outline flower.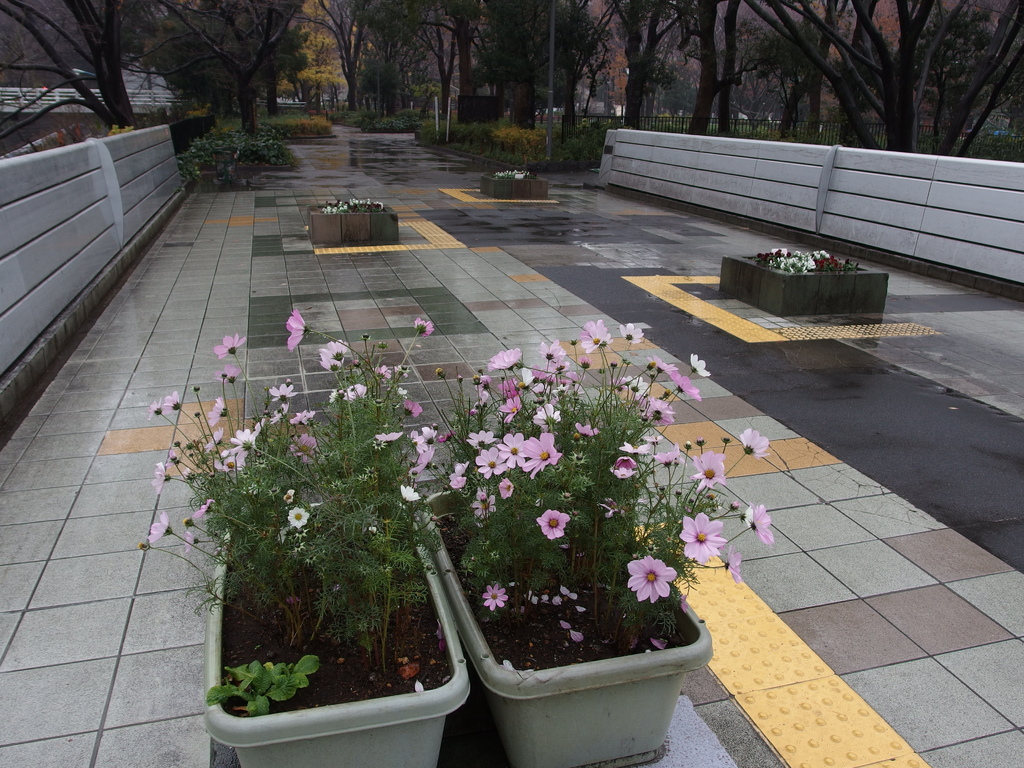
Outline: <region>691, 353, 712, 375</region>.
